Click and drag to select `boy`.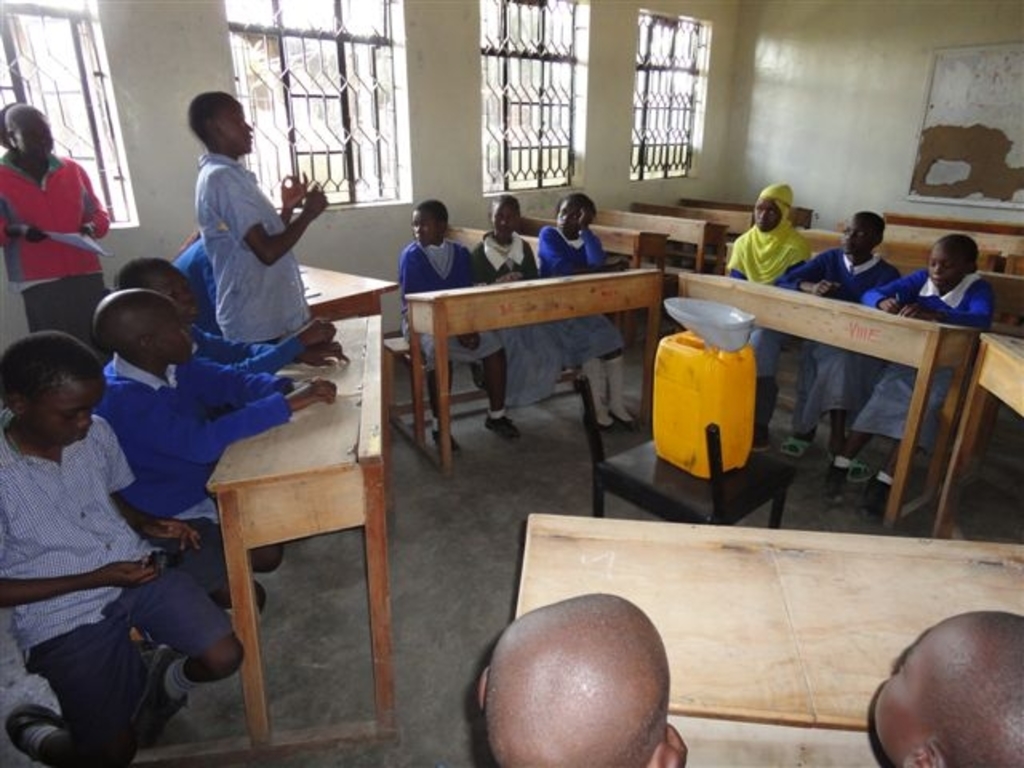
Selection: {"x1": 0, "y1": 328, "x2": 246, "y2": 766}.
